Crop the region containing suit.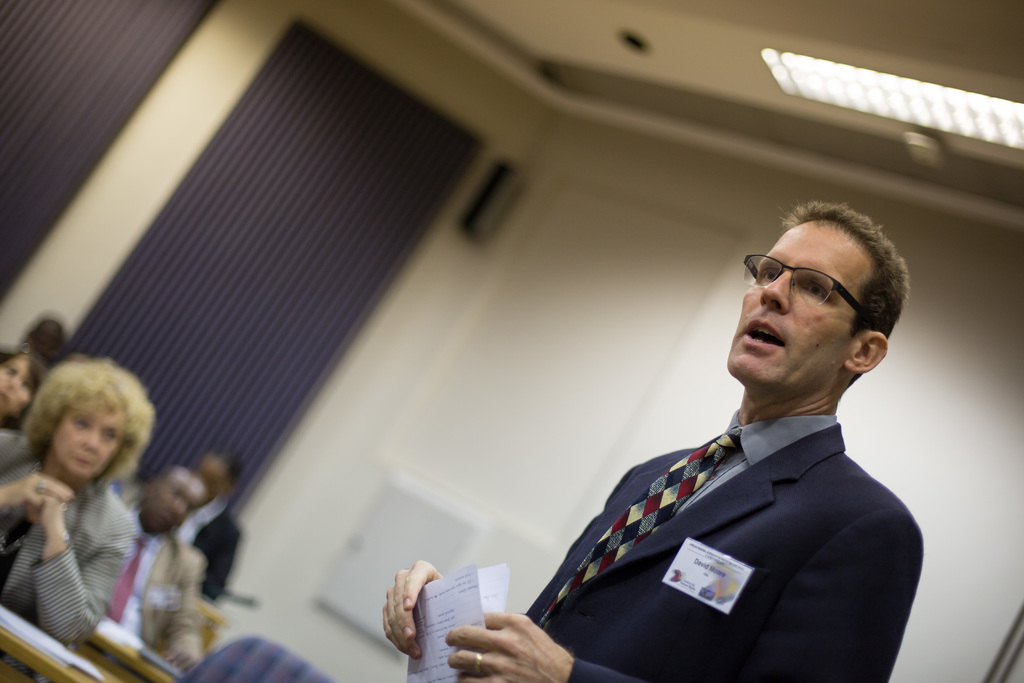
Crop region: BBox(527, 405, 925, 682).
